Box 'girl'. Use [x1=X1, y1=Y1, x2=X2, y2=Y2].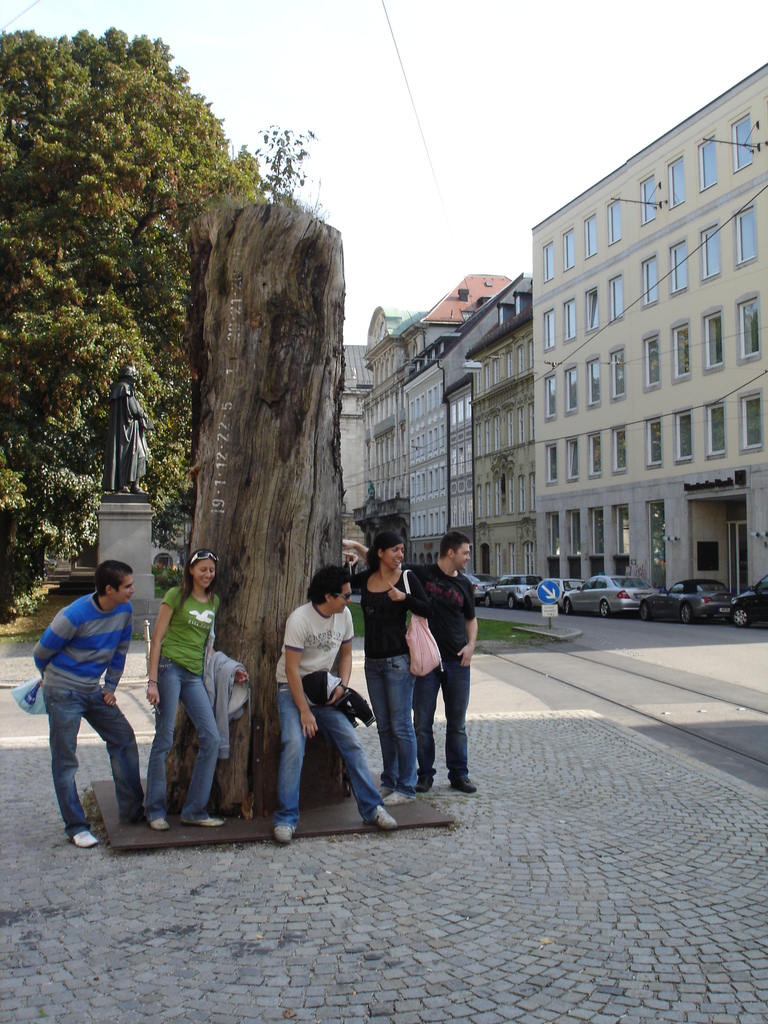
[x1=349, y1=524, x2=431, y2=806].
